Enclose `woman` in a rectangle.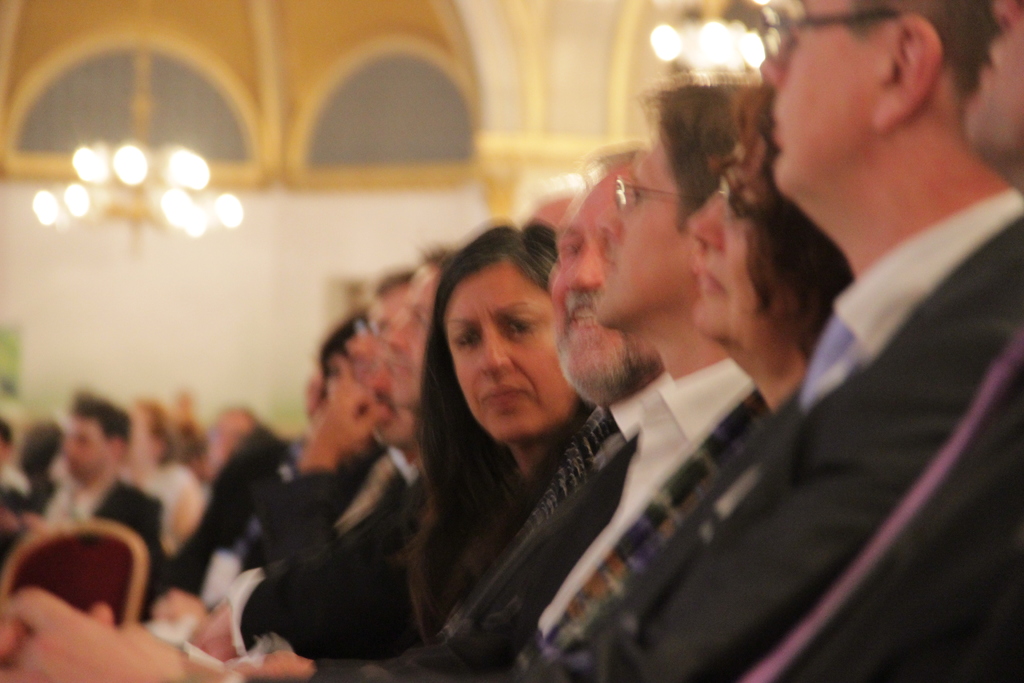
{"x1": 220, "y1": 225, "x2": 591, "y2": 682}.
